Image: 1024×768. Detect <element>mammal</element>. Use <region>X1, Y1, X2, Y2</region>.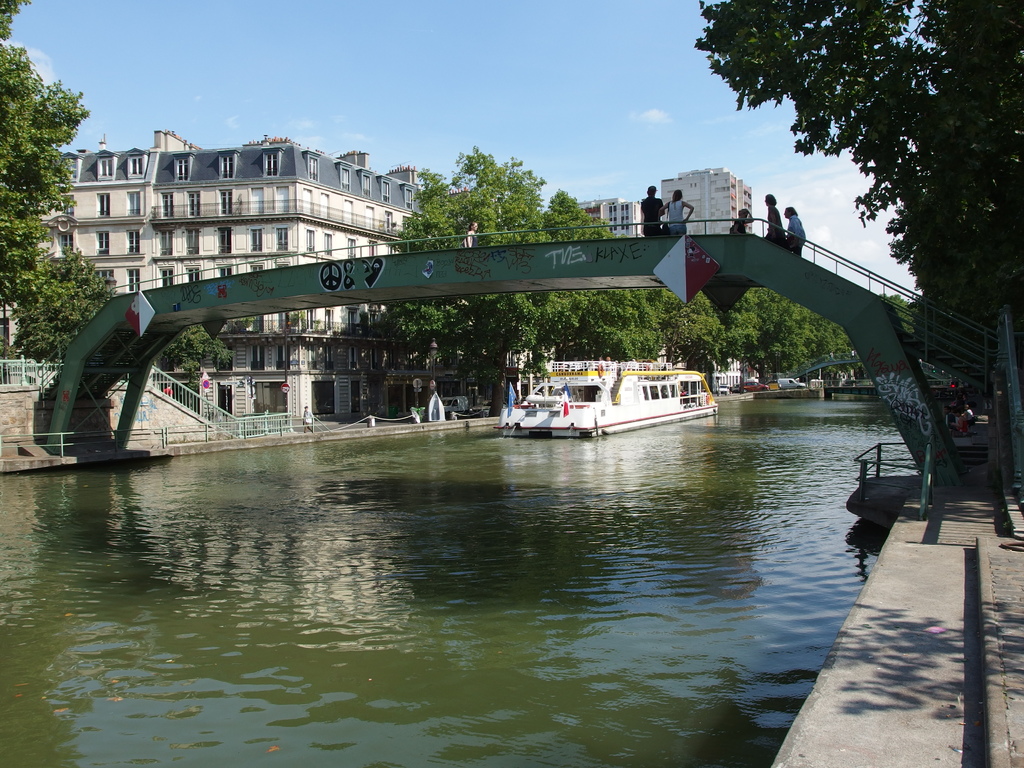
<region>730, 206, 754, 232</region>.
